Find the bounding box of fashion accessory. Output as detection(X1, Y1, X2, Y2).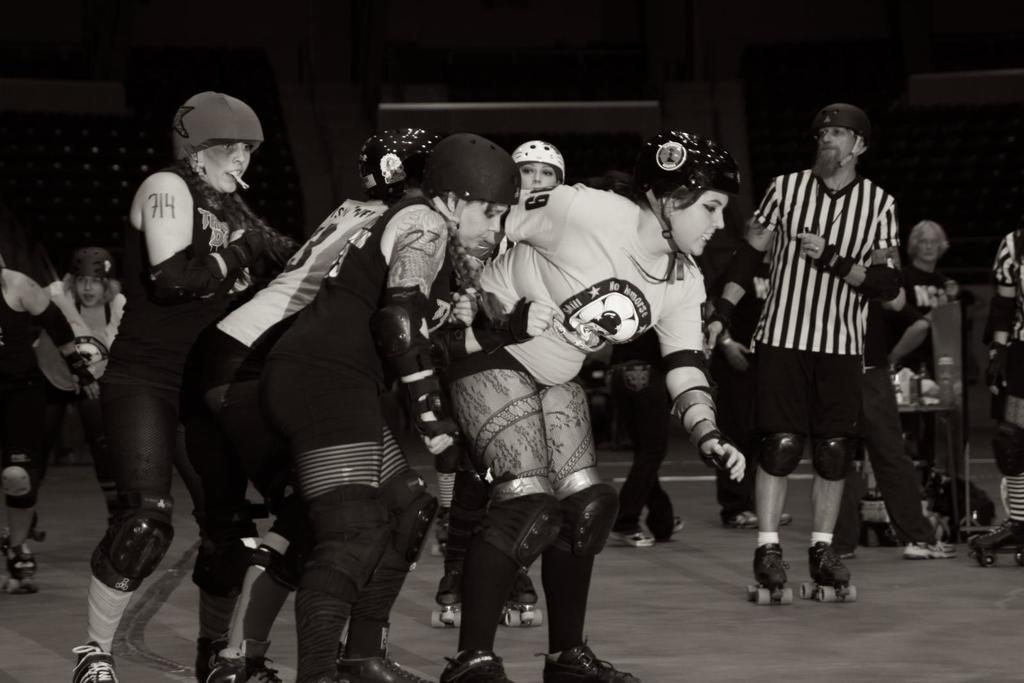
detection(506, 571, 538, 604).
